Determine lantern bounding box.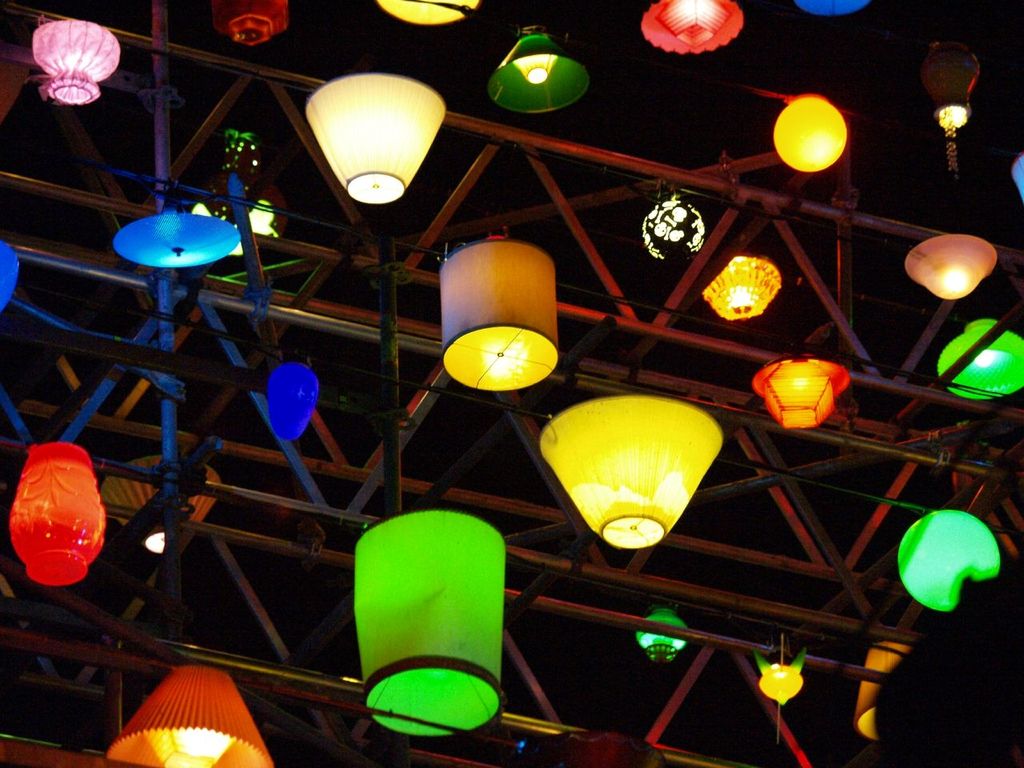
Determined: x1=7 y1=437 x2=106 y2=582.
